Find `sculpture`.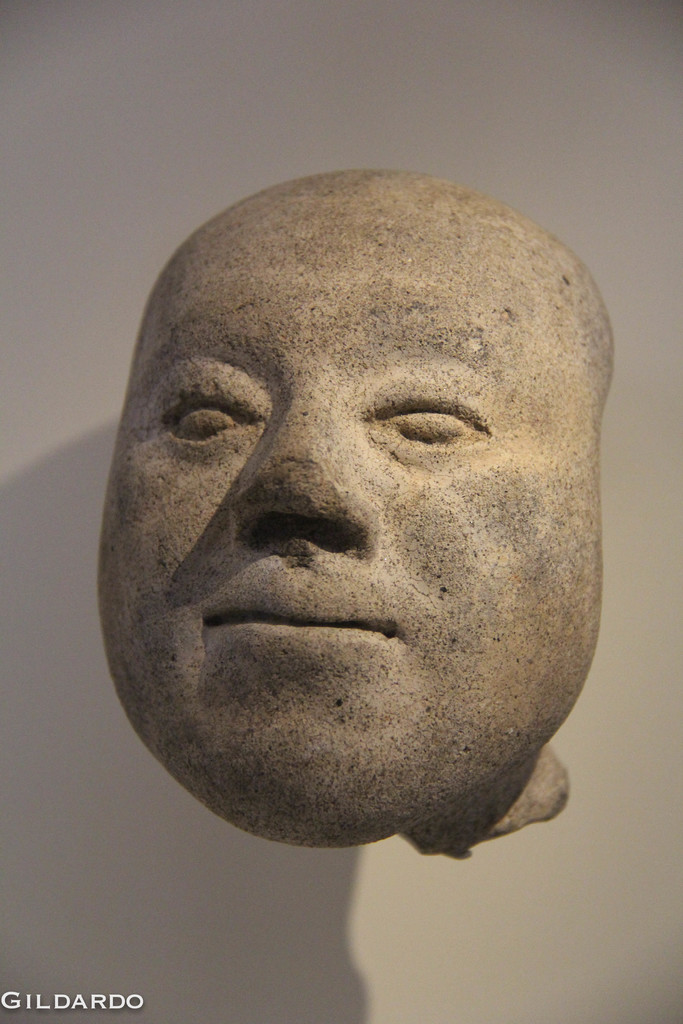
box(119, 182, 604, 812).
